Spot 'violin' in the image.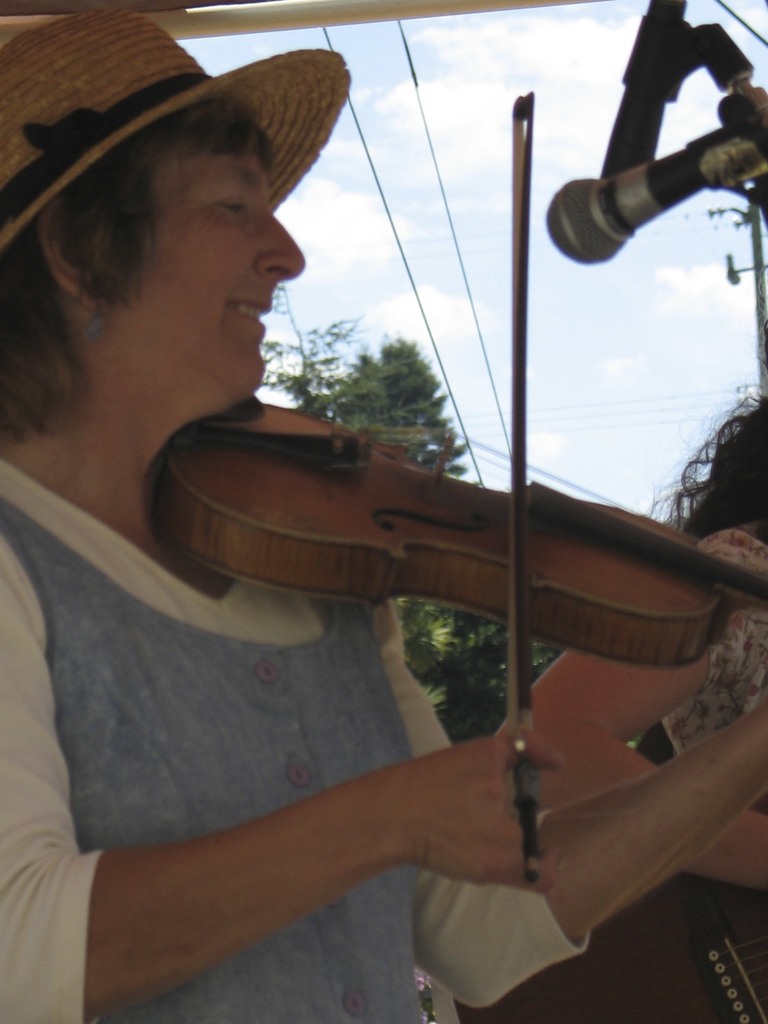
'violin' found at bbox(93, 118, 728, 888).
